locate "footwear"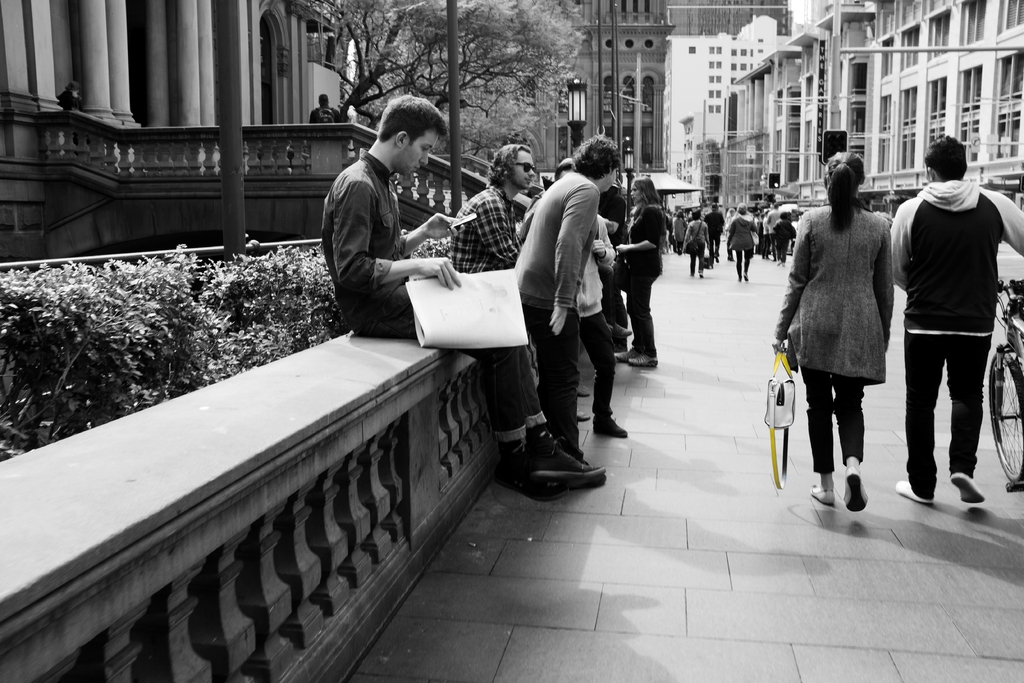
<region>951, 468, 984, 503</region>
